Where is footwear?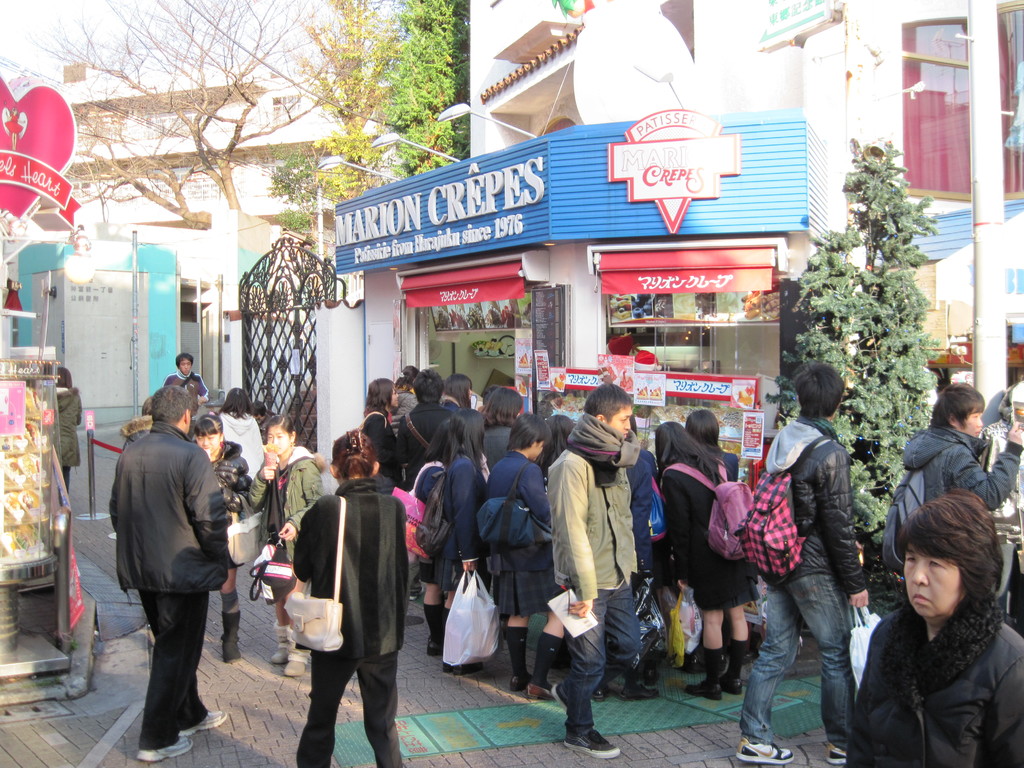
{"left": 593, "top": 685, "right": 608, "bottom": 703}.
